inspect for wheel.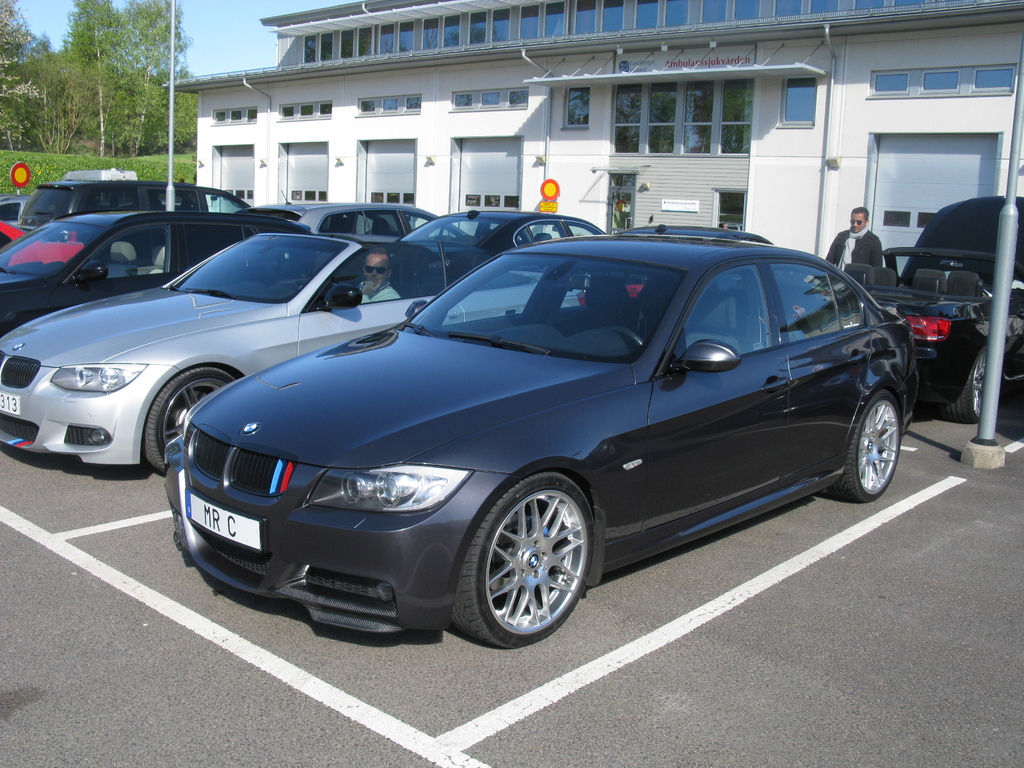
Inspection: bbox=[833, 392, 903, 507].
